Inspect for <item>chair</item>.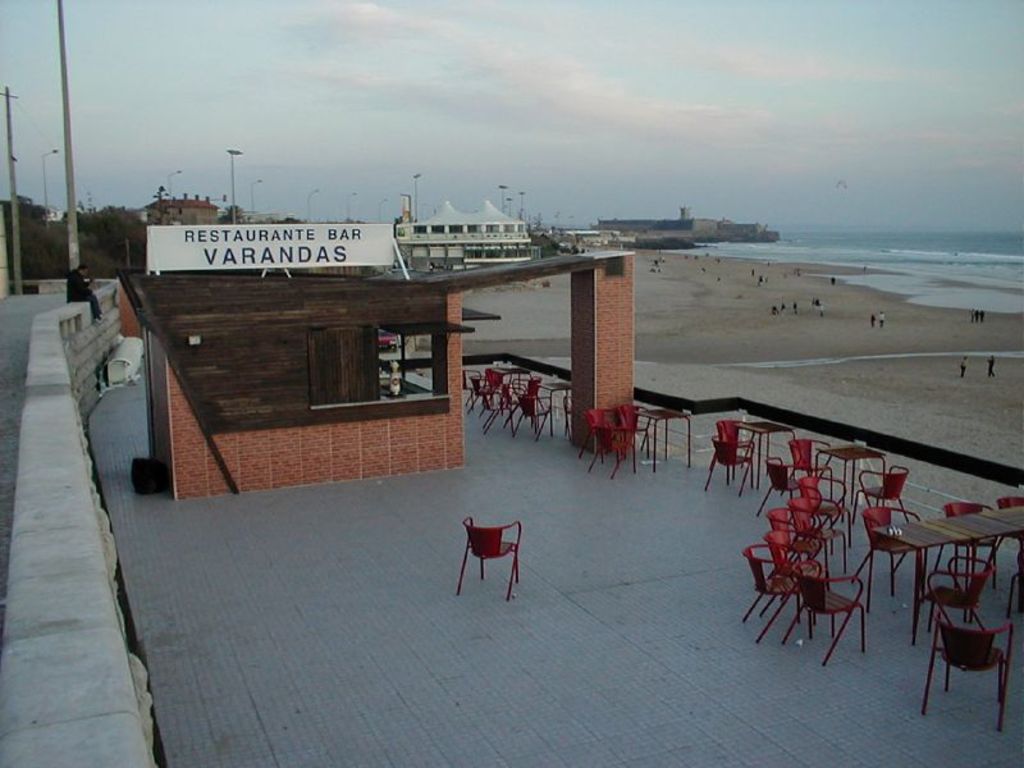
Inspection: bbox=[791, 429, 833, 494].
